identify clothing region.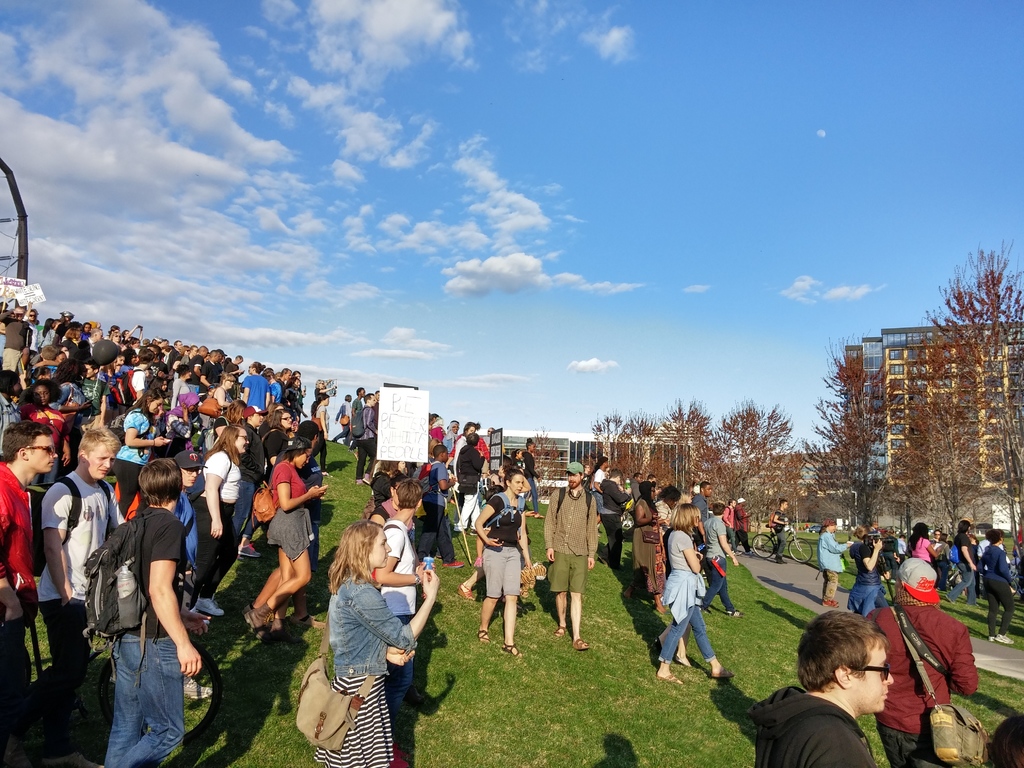
Region: Rect(590, 470, 605, 500).
